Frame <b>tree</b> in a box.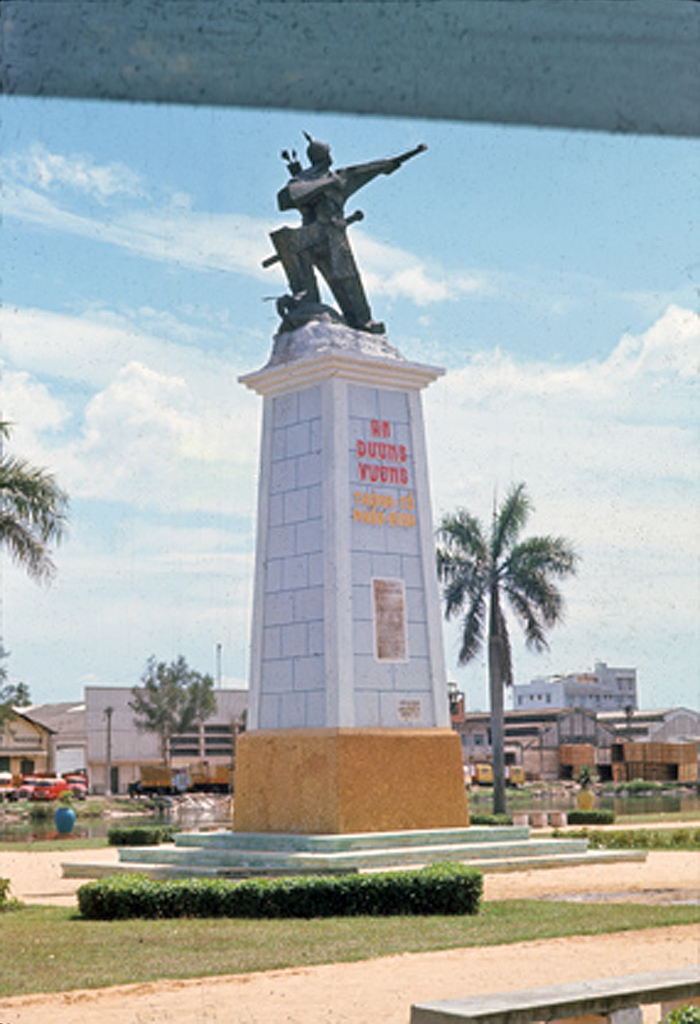
x1=123 y1=647 x2=226 y2=774.
